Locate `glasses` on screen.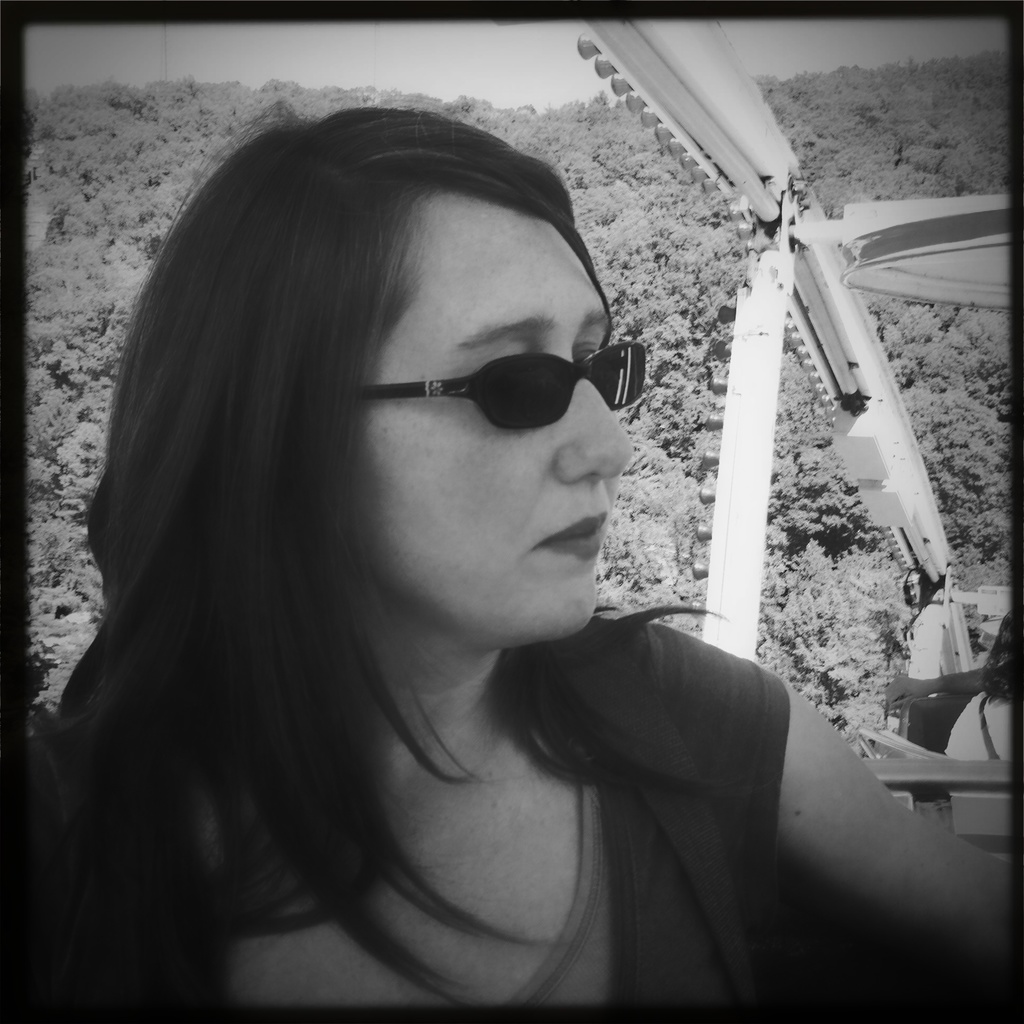
On screen at [x1=371, y1=339, x2=648, y2=433].
